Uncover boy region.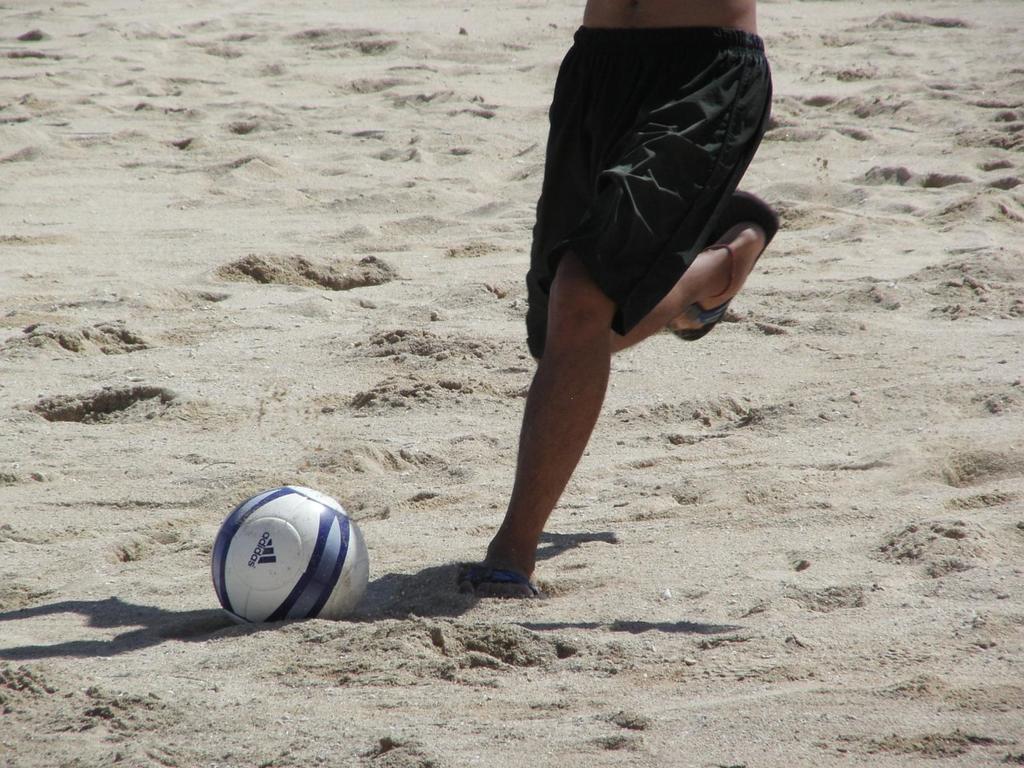
Uncovered: locate(408, 0, 784, 616).
